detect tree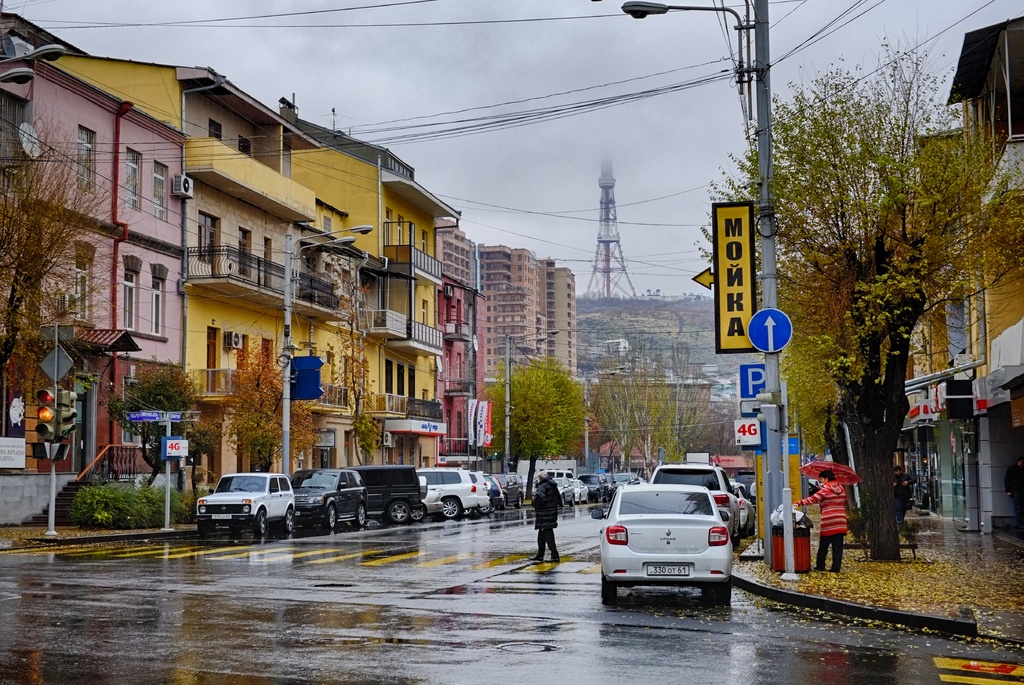
675/3/1023/564
